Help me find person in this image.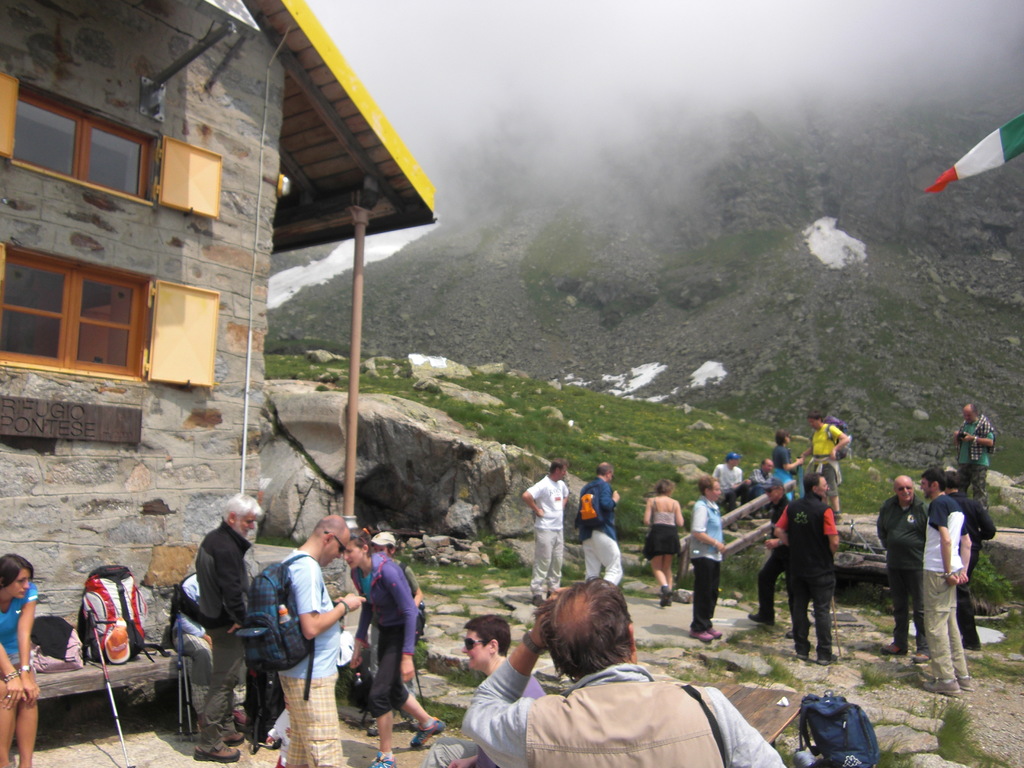
Found it: select_region(772, 471, 838, 667).
